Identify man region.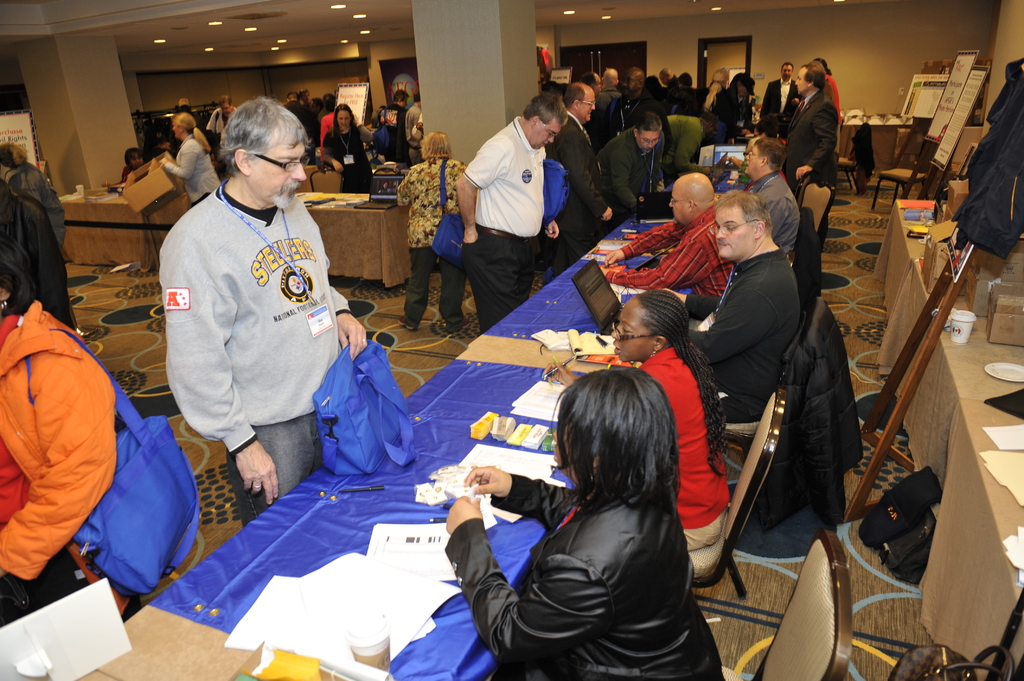
Region: bbox(746, 137, 804, 260).
